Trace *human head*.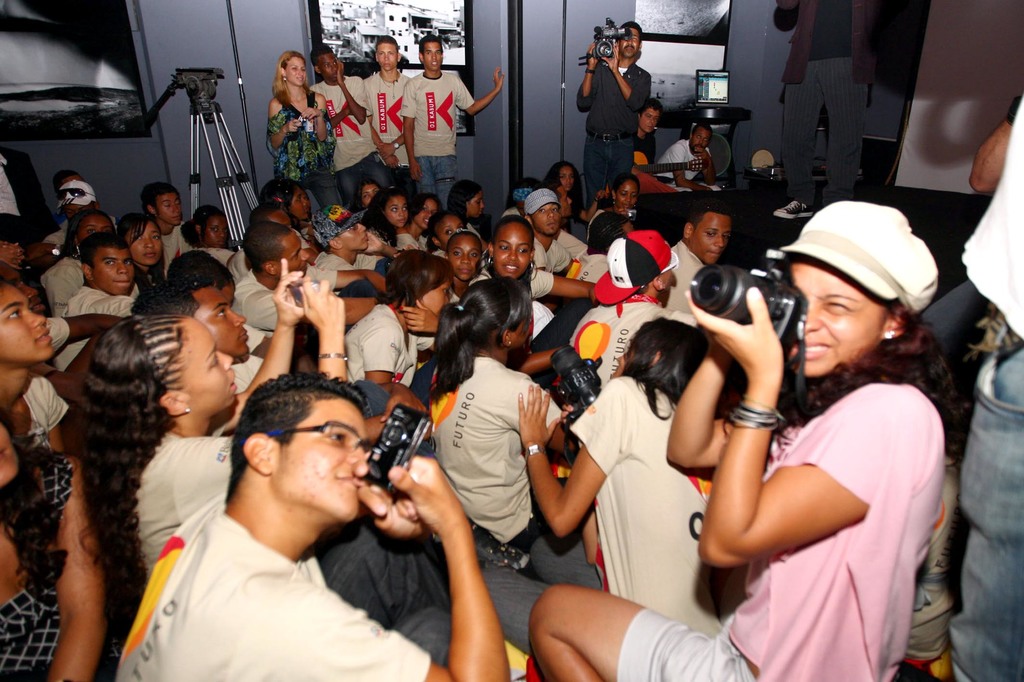
Traced to 416:36:442:71.
